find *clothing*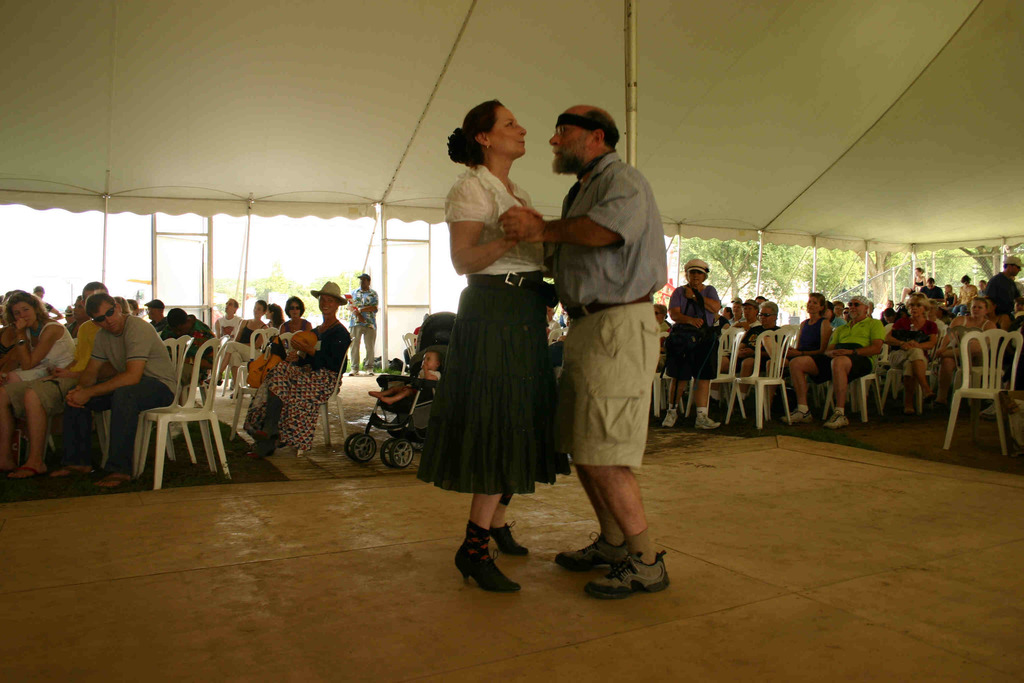
{"left": 923, "top": 288, "right": 945, "bottom": 301}
